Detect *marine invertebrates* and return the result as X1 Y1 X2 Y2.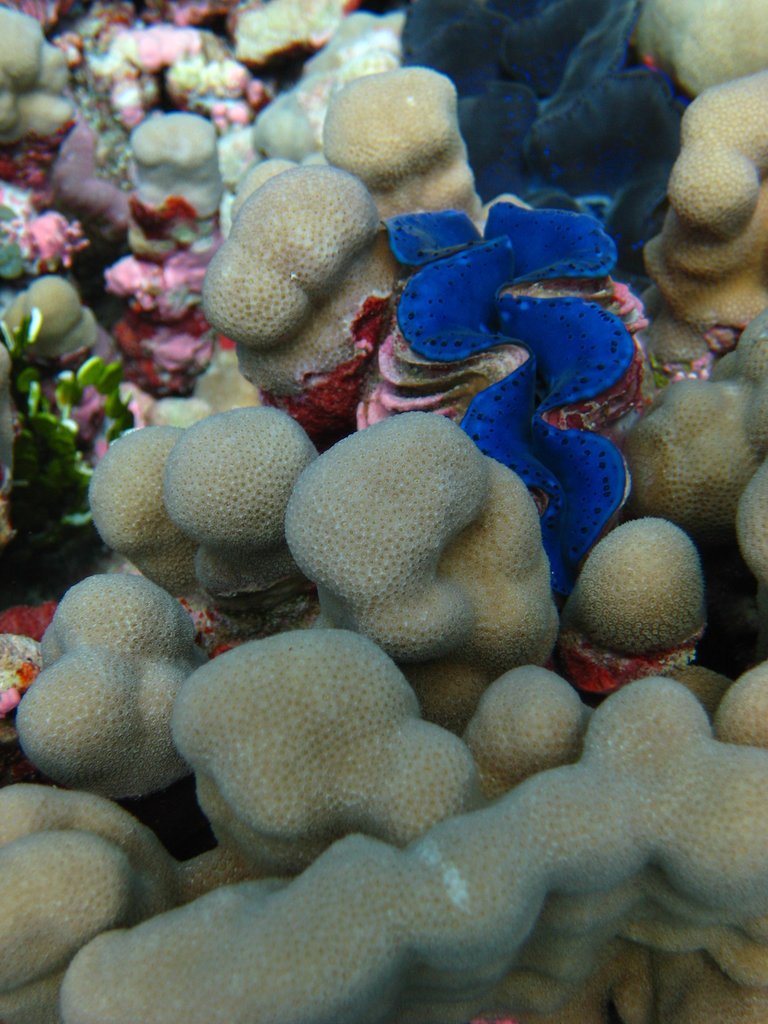
554 508 726 707.
